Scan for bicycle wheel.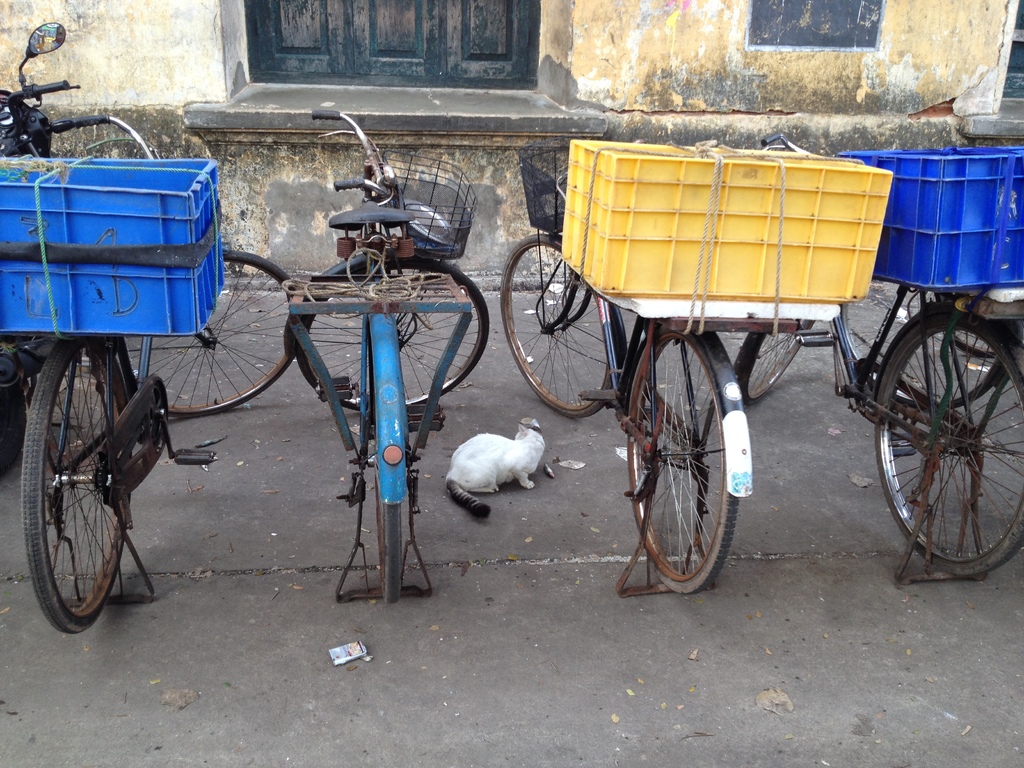
Scan result: (x1=22, y1=336, x2=133, y2=637).
